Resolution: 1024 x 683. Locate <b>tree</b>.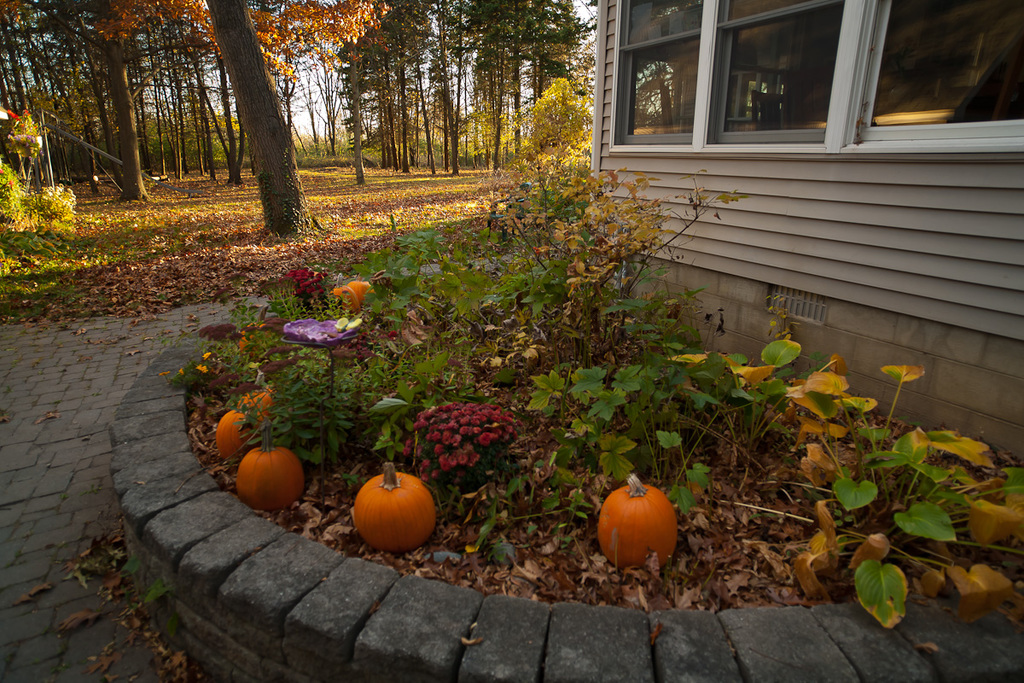
[329, 0, 575, 165].
